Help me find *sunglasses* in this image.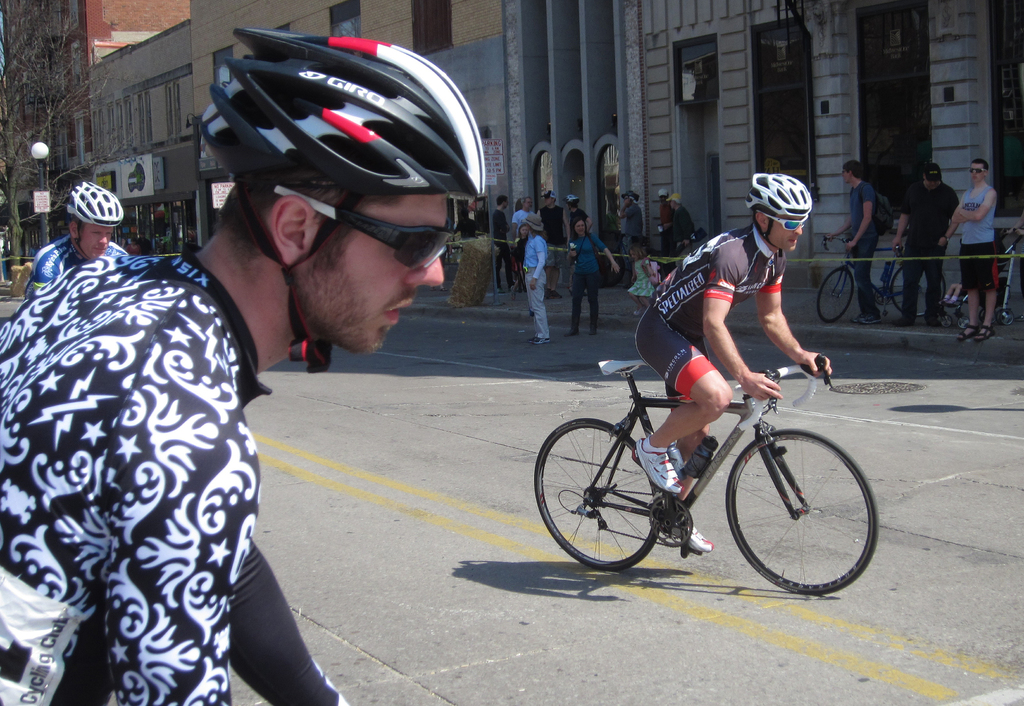
Found it: BBox(754, 208, 806, 231).
